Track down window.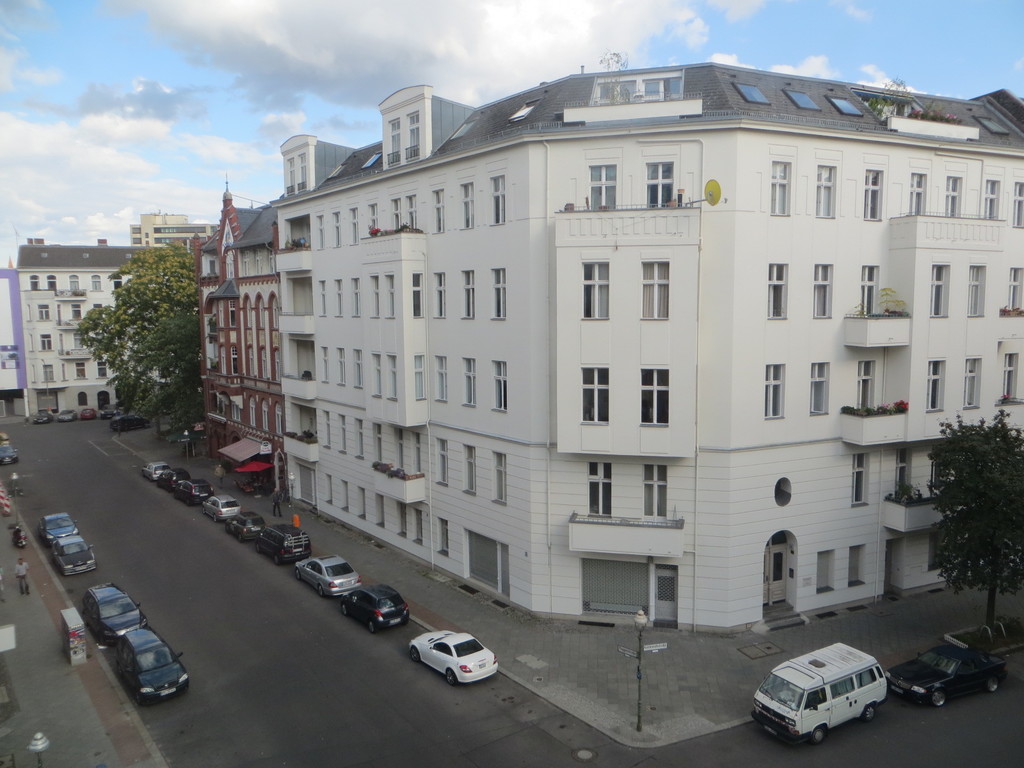
Tracked to <region>96, 360, 108, 378</region>.
